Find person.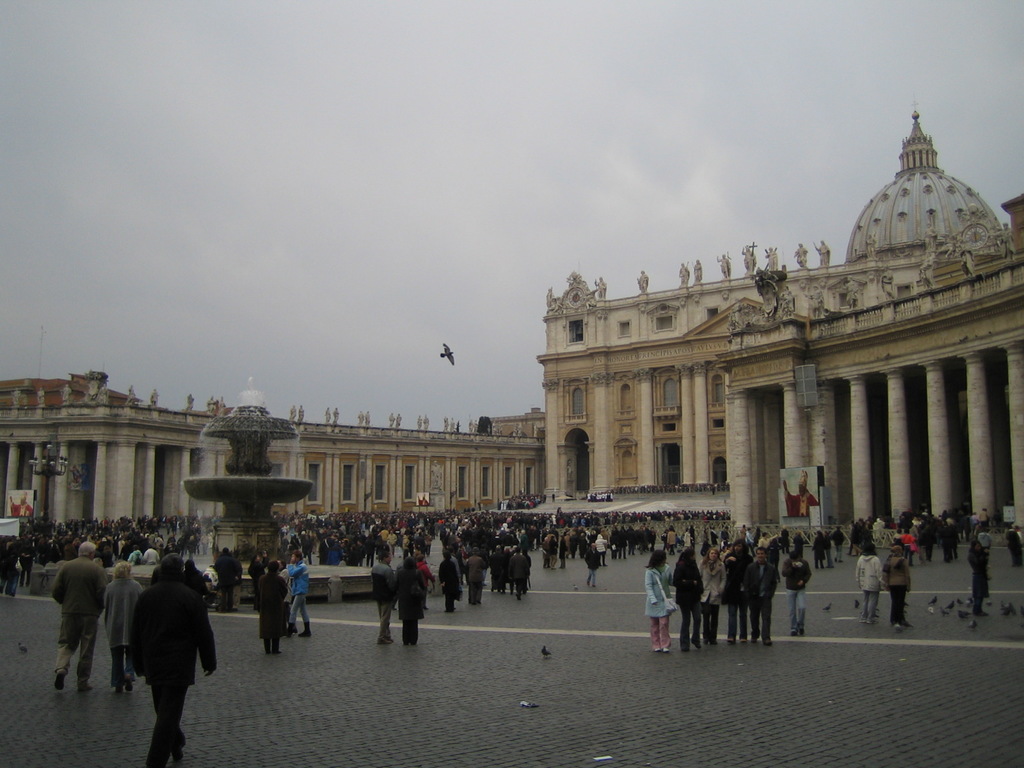
1004/522/1023/570.
